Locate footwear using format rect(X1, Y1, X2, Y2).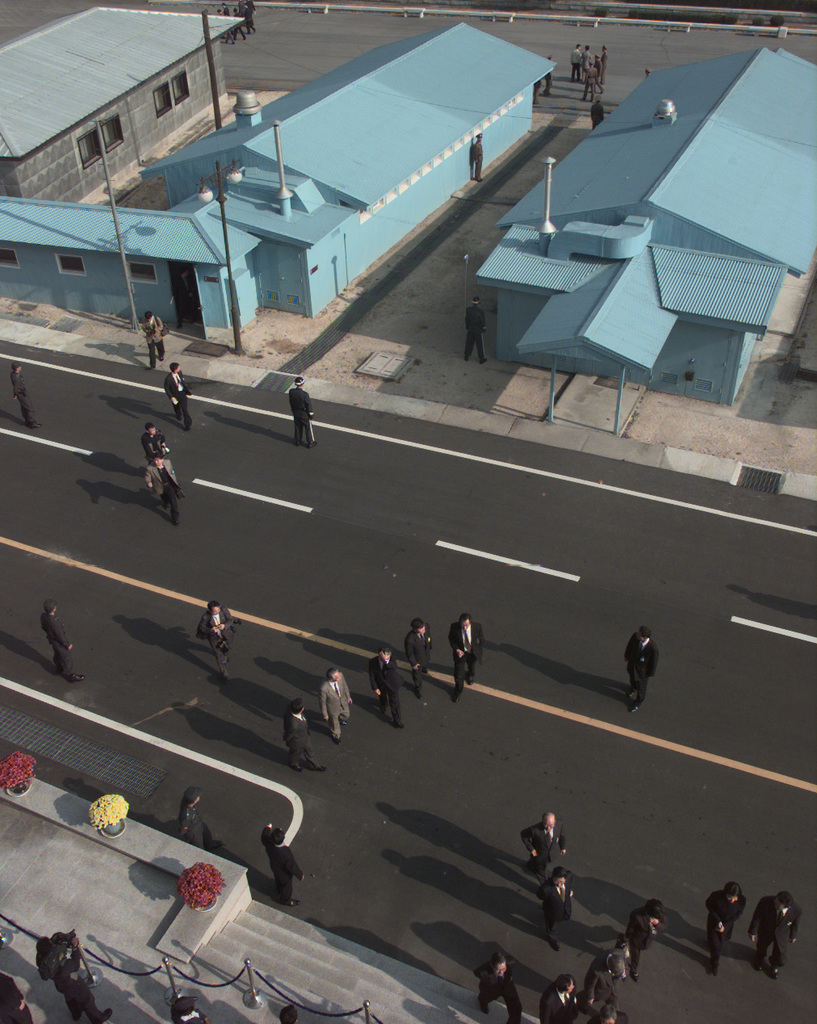
rect(396, 723, 406, 729).
